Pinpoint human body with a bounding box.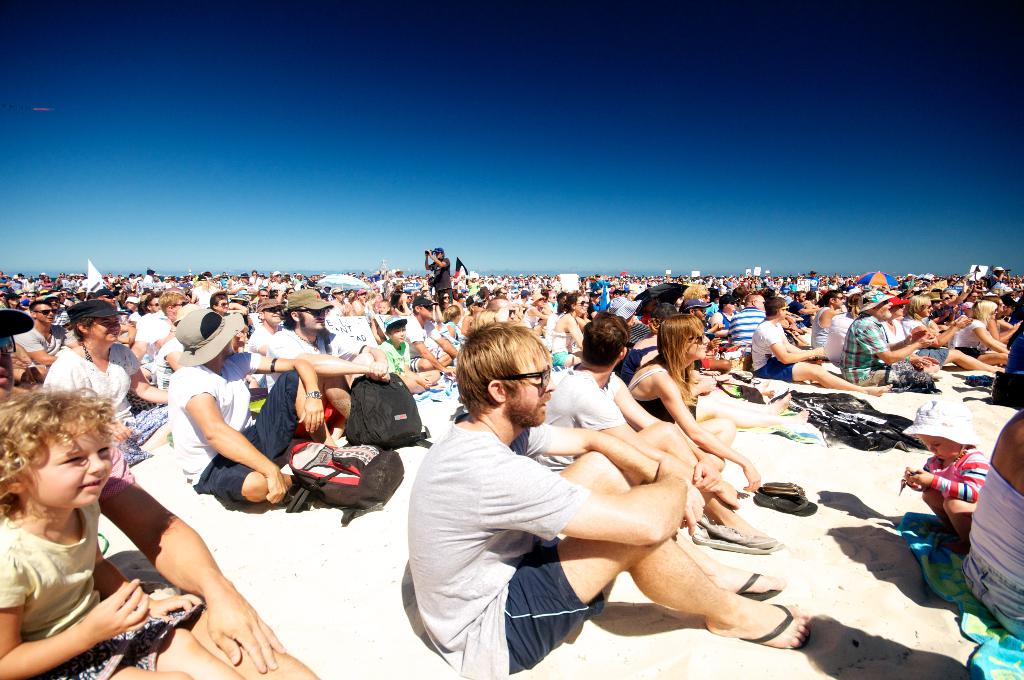
Rect(12, 322, 68, 368).
